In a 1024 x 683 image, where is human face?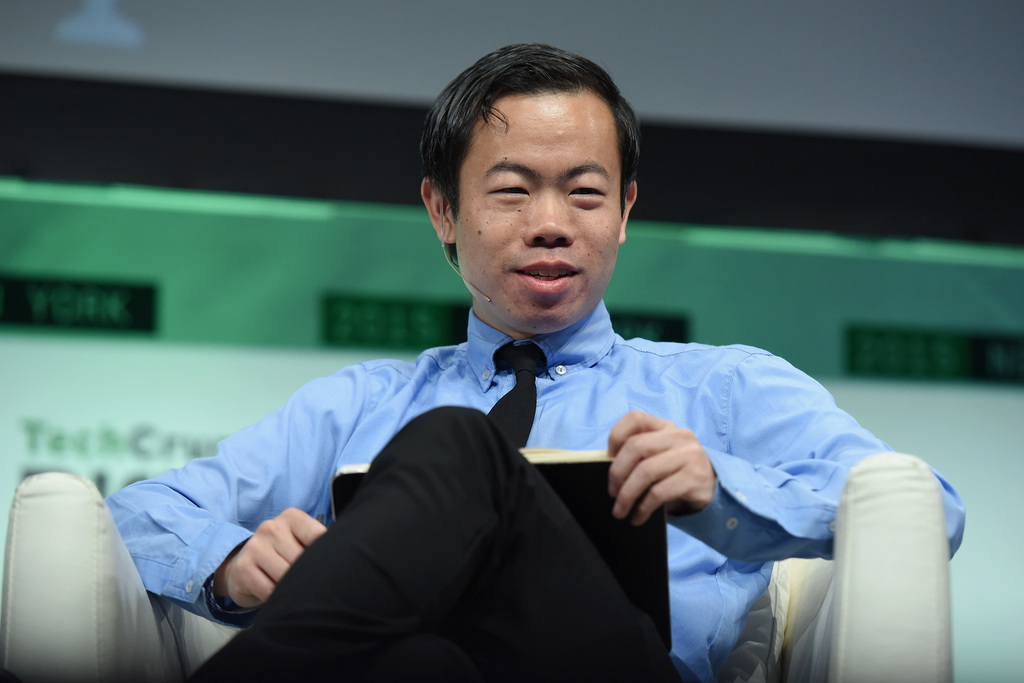
{"left": 440, "top": 84, "right": 632, "bottom": 330}.
